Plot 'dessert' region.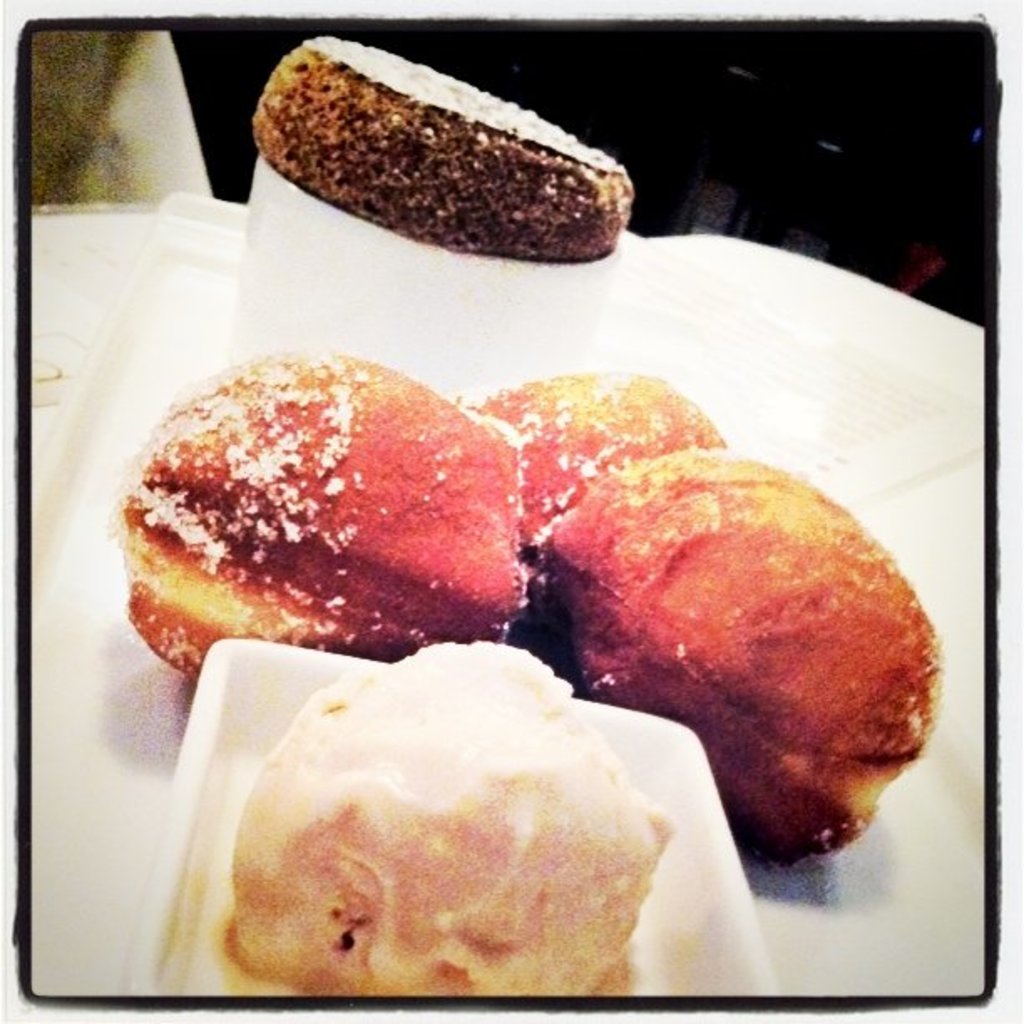
Plotted at l=249, t=32, r=627, b=254.
